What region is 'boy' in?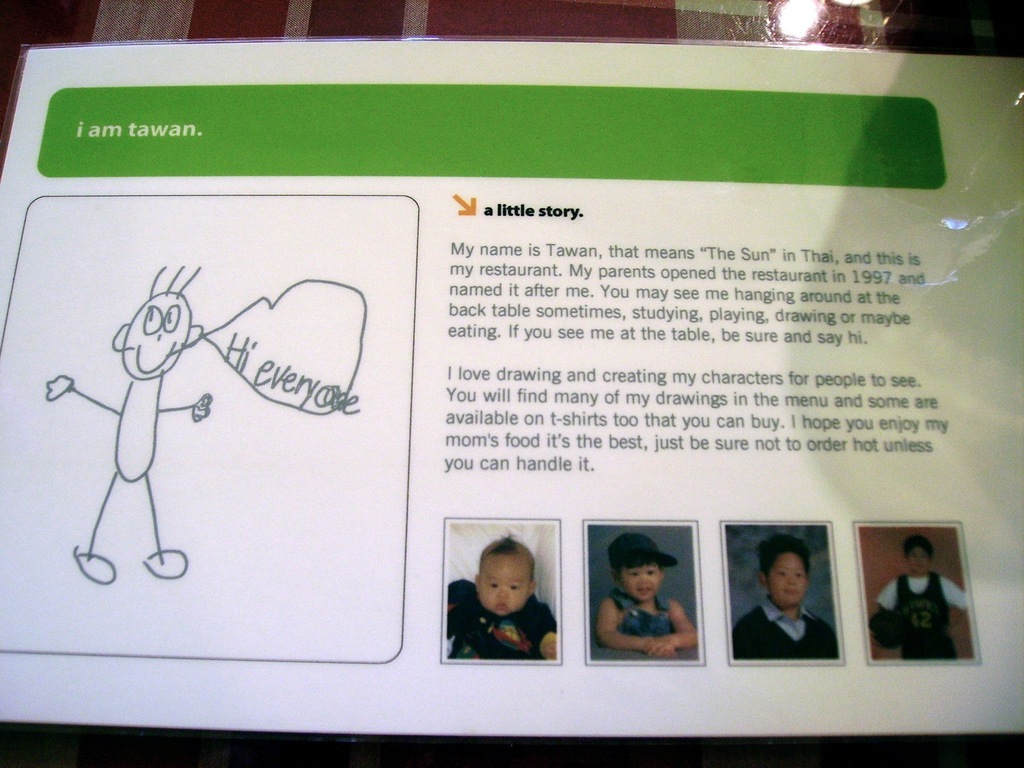
<box>731,536,847,664</box>.
